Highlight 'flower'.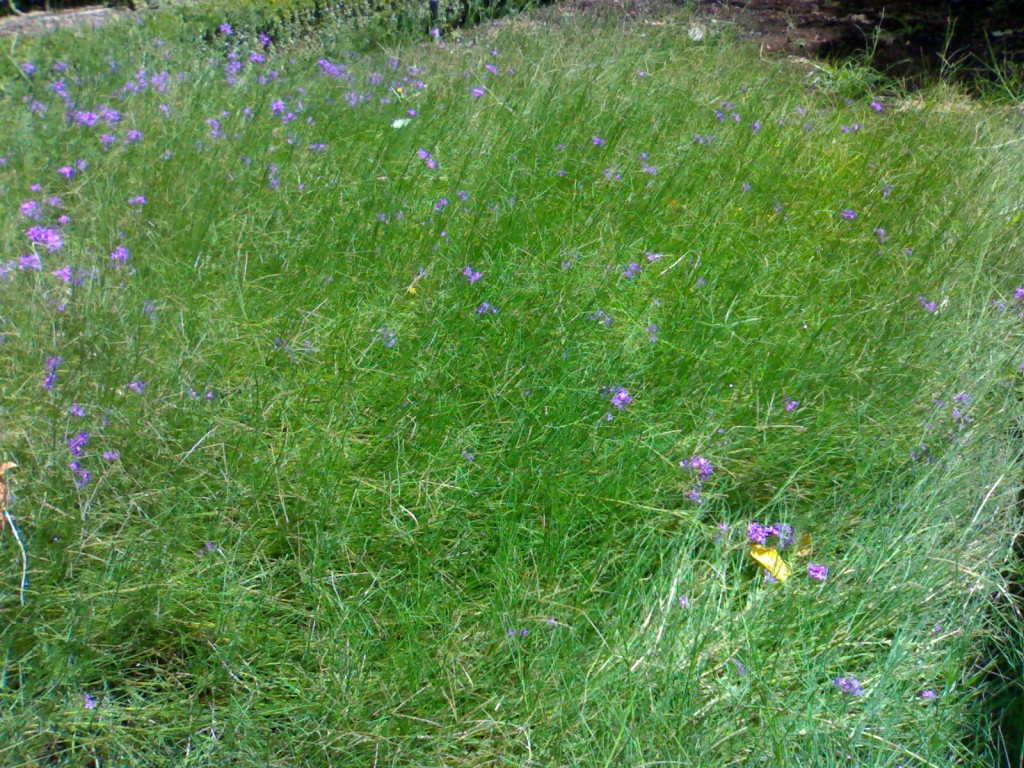
Highlighted region: detection(598, 164, 630, 179).
